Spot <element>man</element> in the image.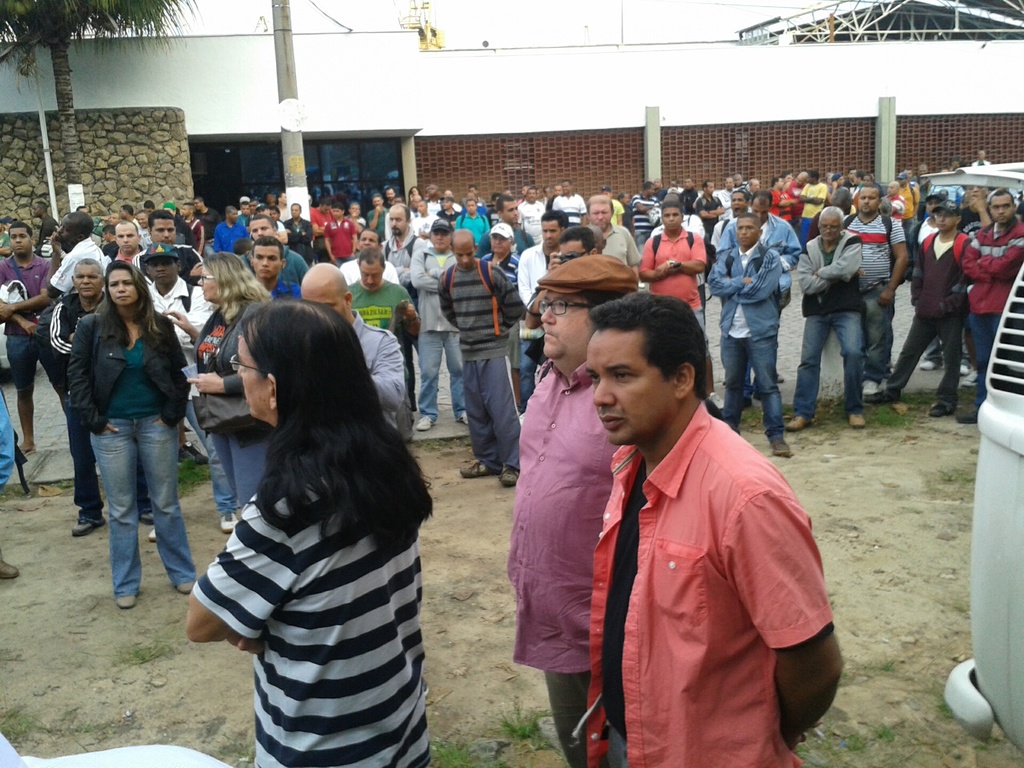
<element>man</element> found at detection(412, 200, 438, 234).
